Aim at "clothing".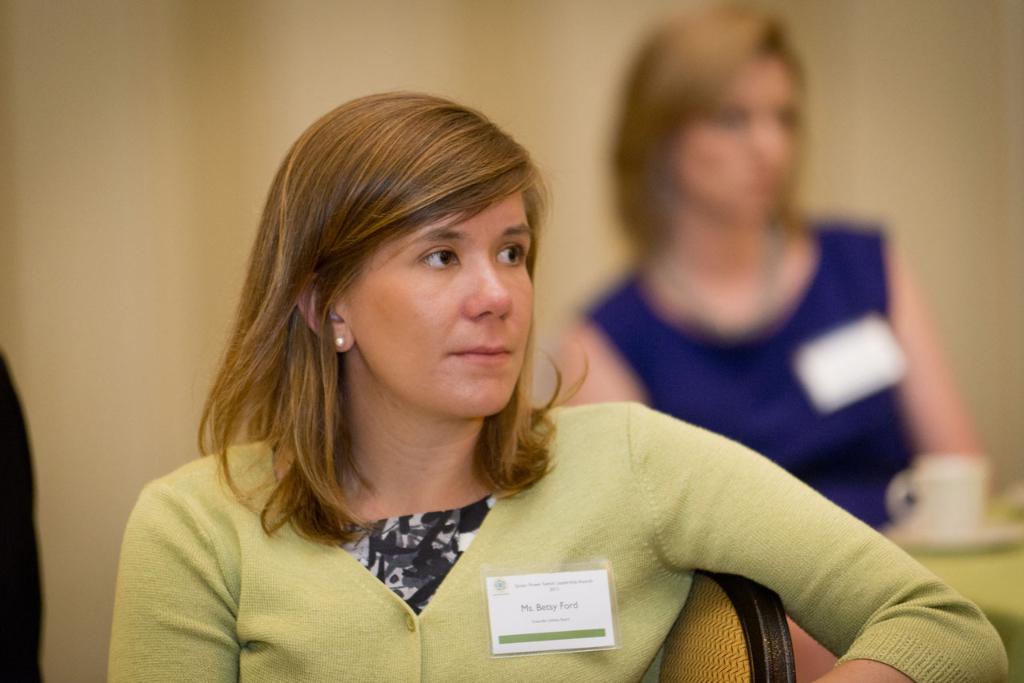
Aimed at 135,402,973,665.
